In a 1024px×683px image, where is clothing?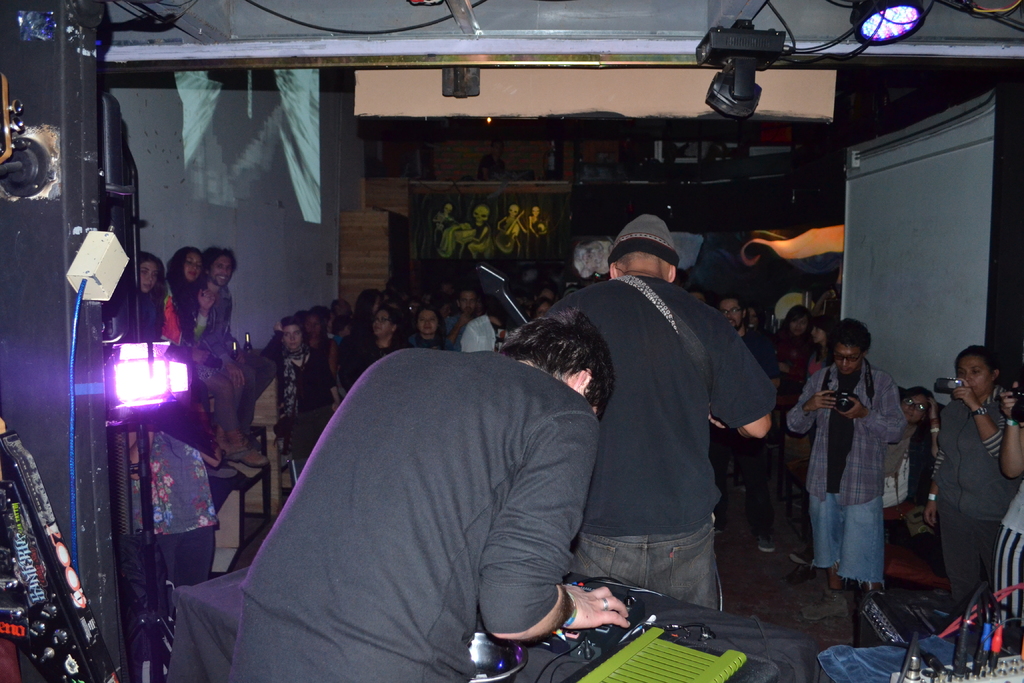
select_region(783, 359, 906, 507).
